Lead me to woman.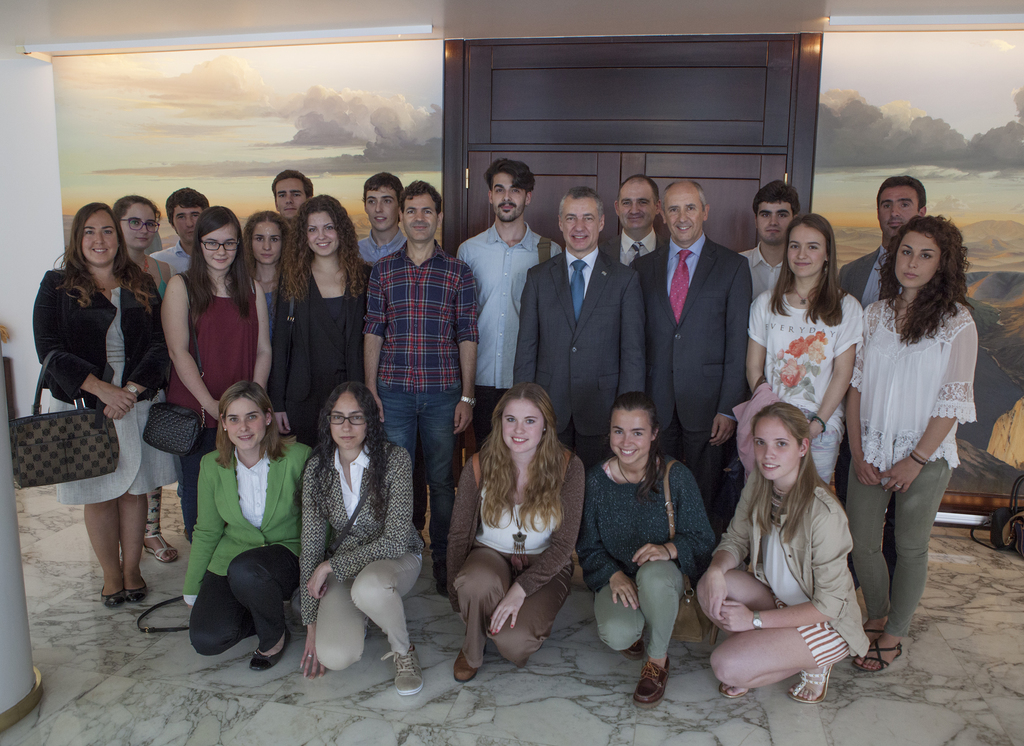
Lead to box(840, 209, 977, 681).
